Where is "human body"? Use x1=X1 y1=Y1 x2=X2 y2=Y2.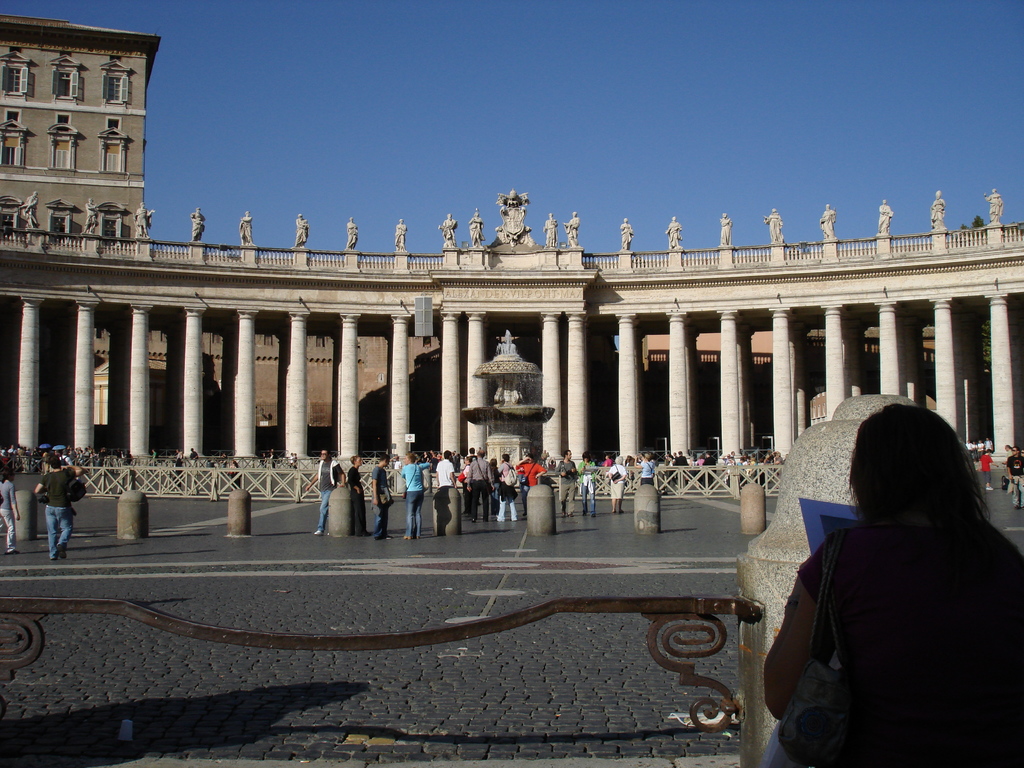
x1=579 y1=452 x2=593 y2=518.
